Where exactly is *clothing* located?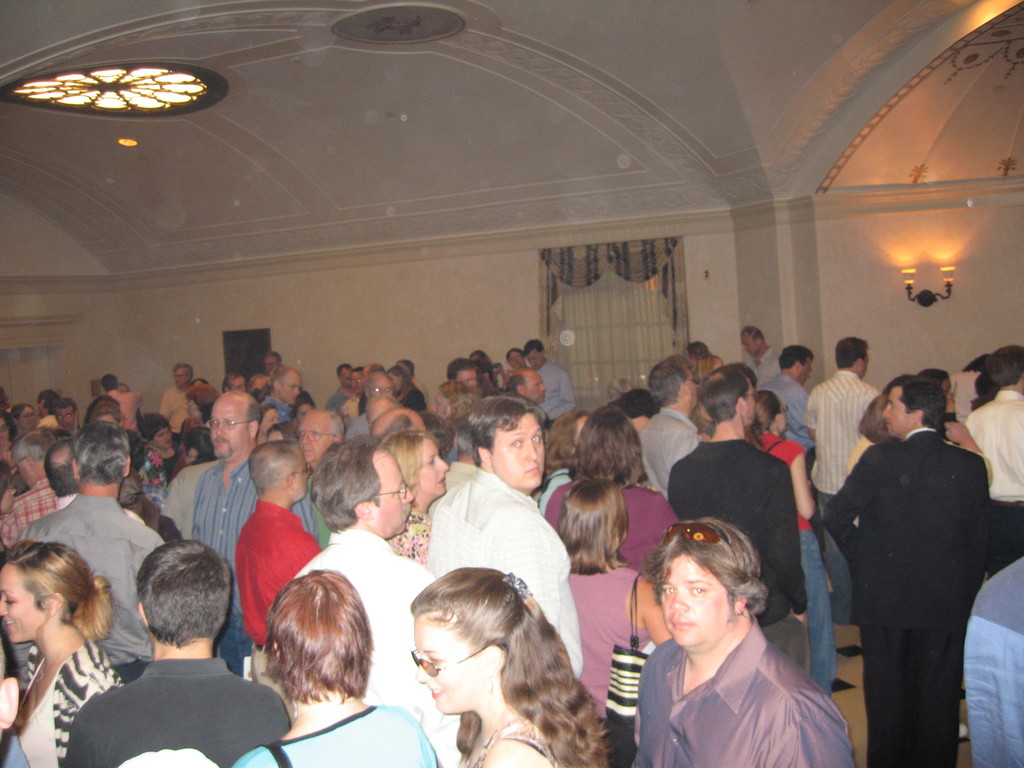
Its bounding box is Rect(393, 509, 430, 563).
